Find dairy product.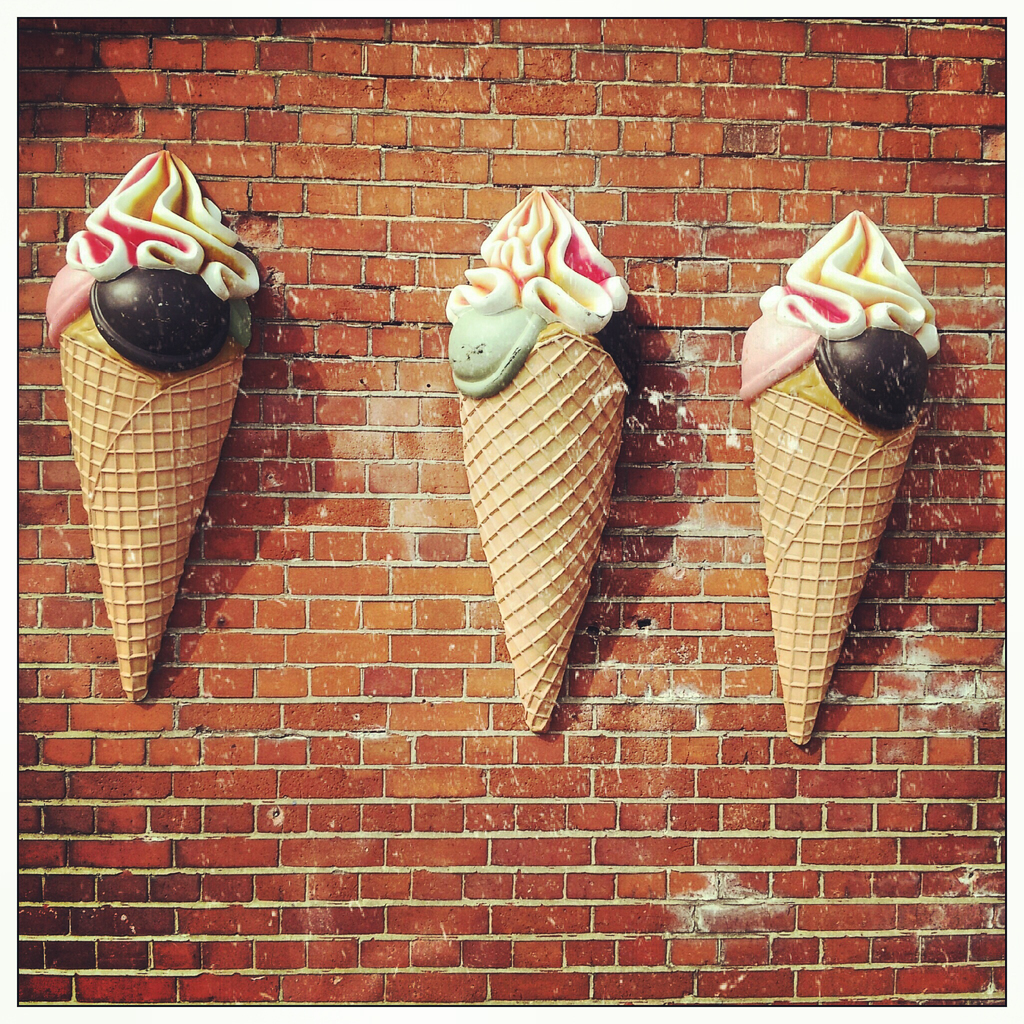
BBox(433, 176, 635, 394).
